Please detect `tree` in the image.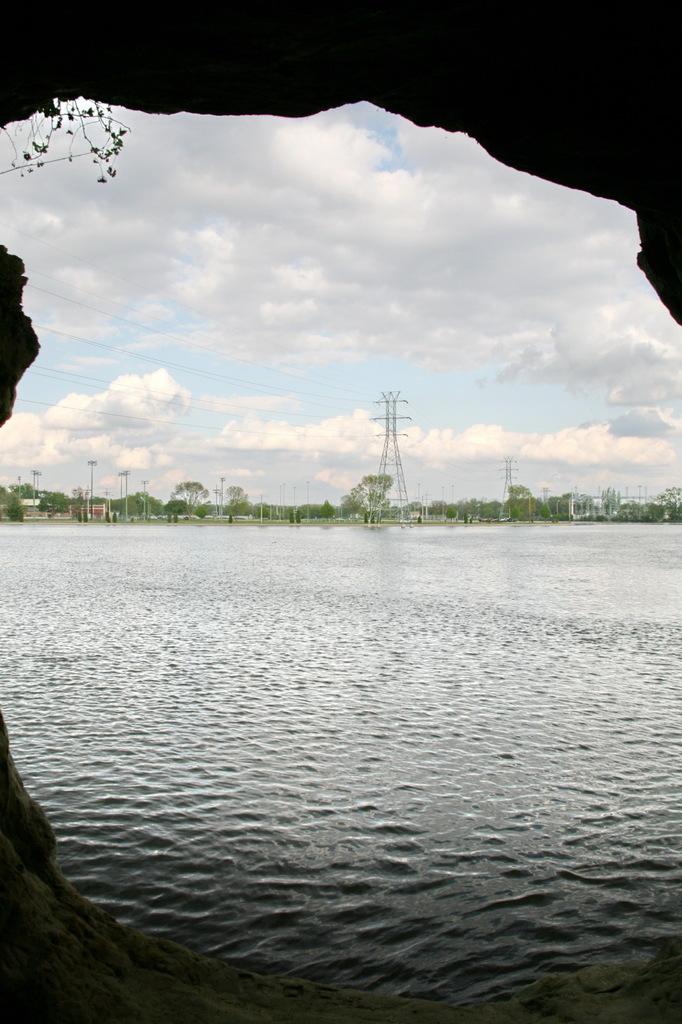
crop(170, 477, 209, 505).
